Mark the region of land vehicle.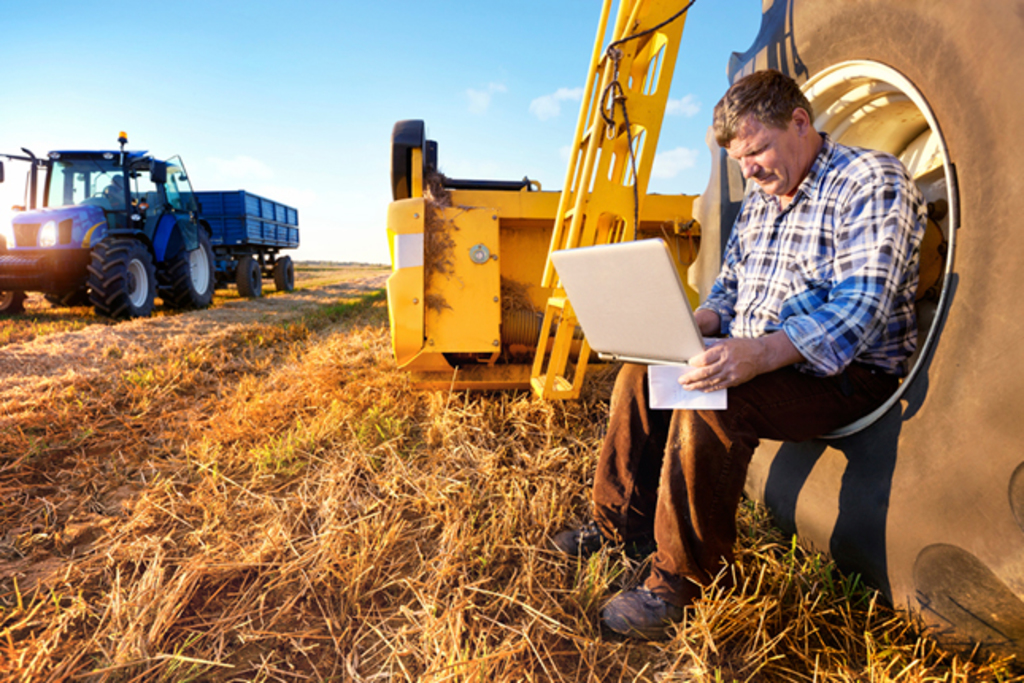
Region: (x1=0, y1=138, x2=303, y2=311).
